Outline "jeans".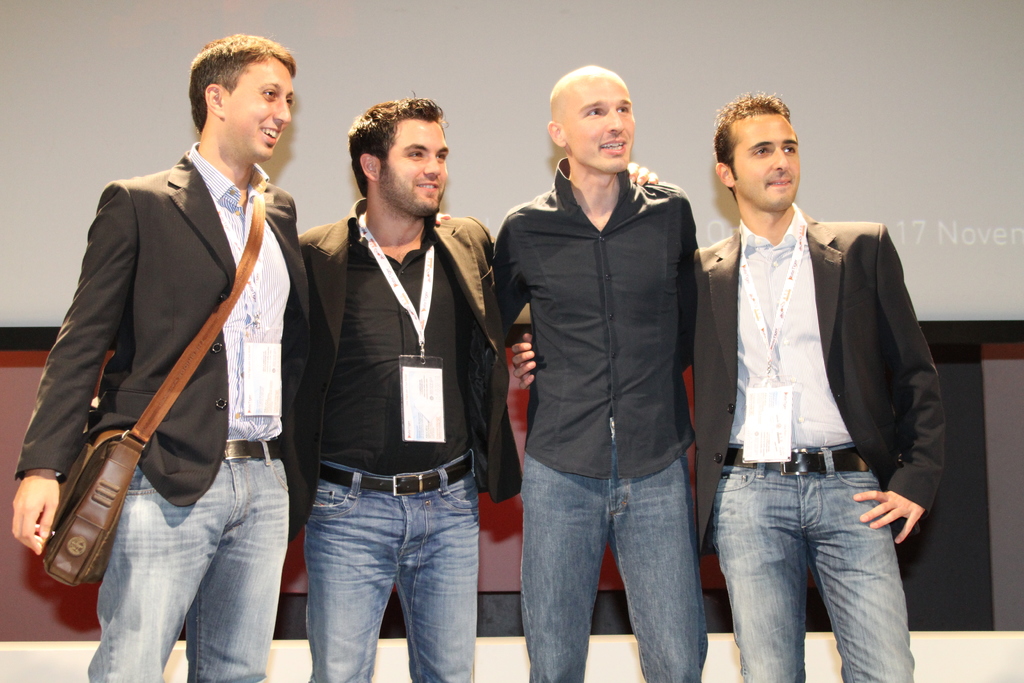
Outline: x1=525 y1=445 x2=713 y2=682.
